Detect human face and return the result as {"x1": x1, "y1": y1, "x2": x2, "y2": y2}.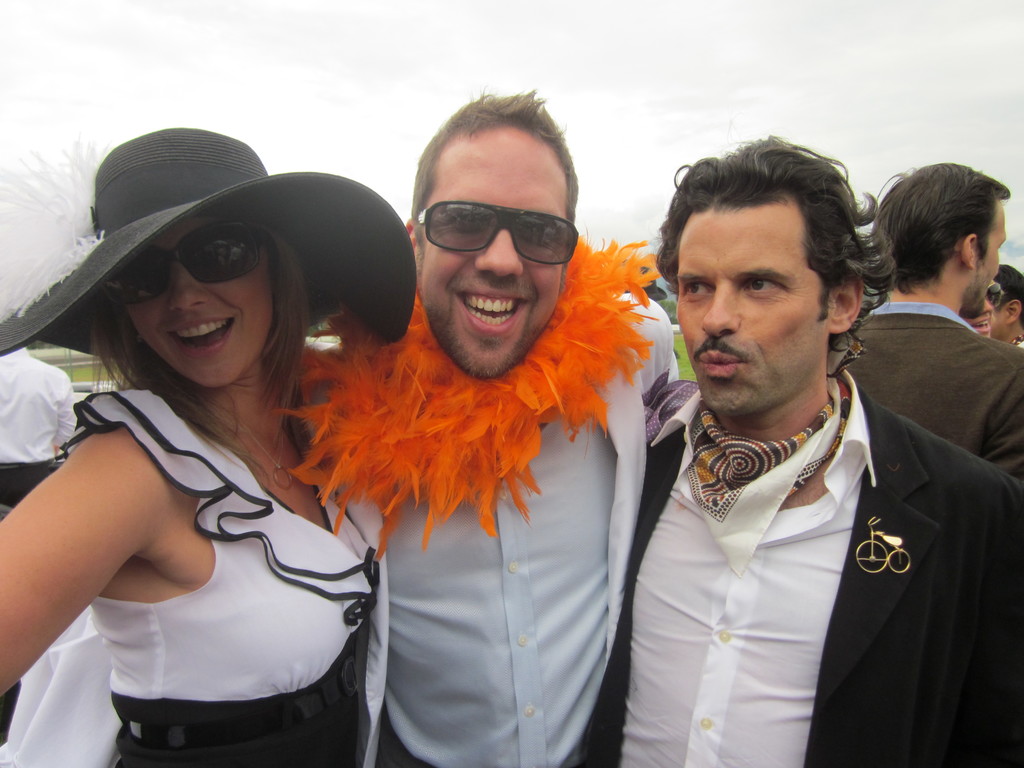
{"x1": 415, "y1": 131, "x2": 570, "y2": 376}.
